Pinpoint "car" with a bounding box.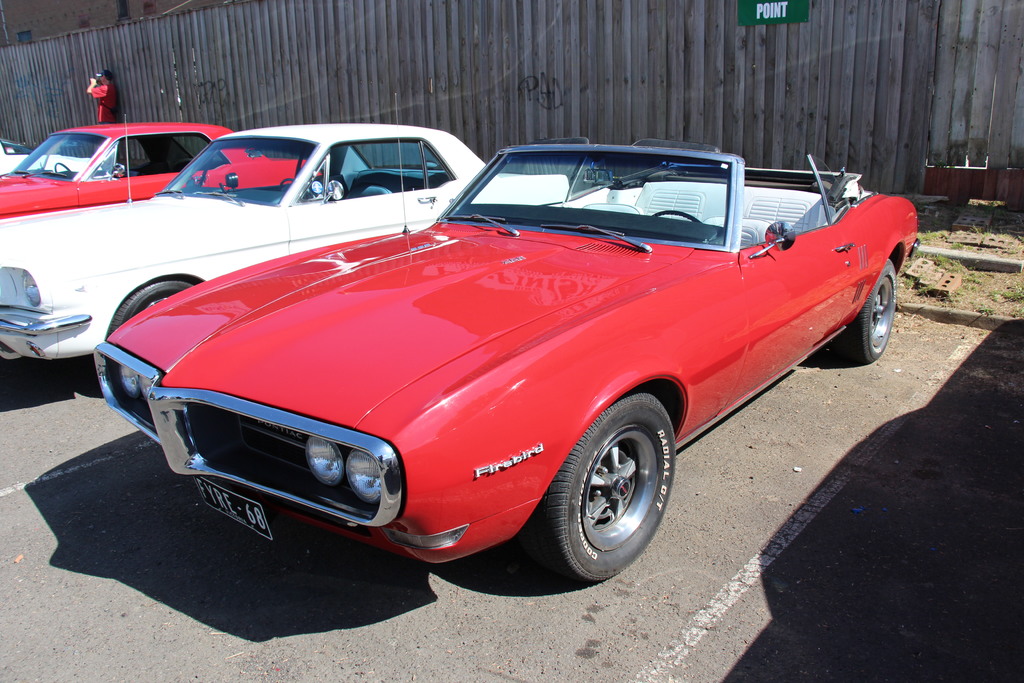
pyautogui.locateOnScreen(92, 136, 926, 584).
